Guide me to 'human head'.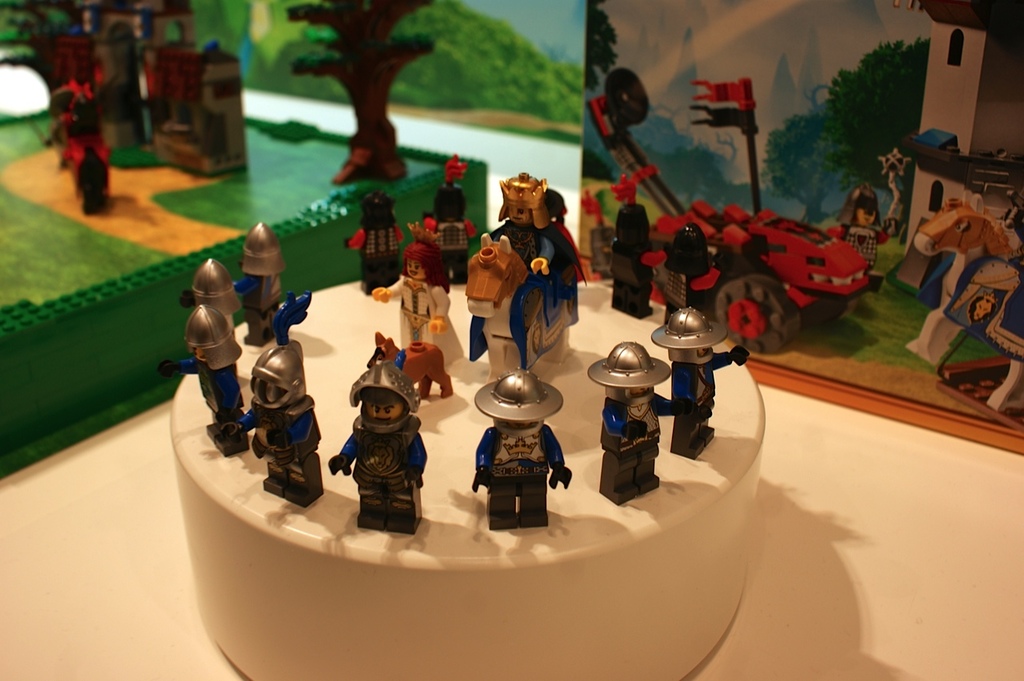
Guidance: [left=357, top=192, right=397, bottom=232].
